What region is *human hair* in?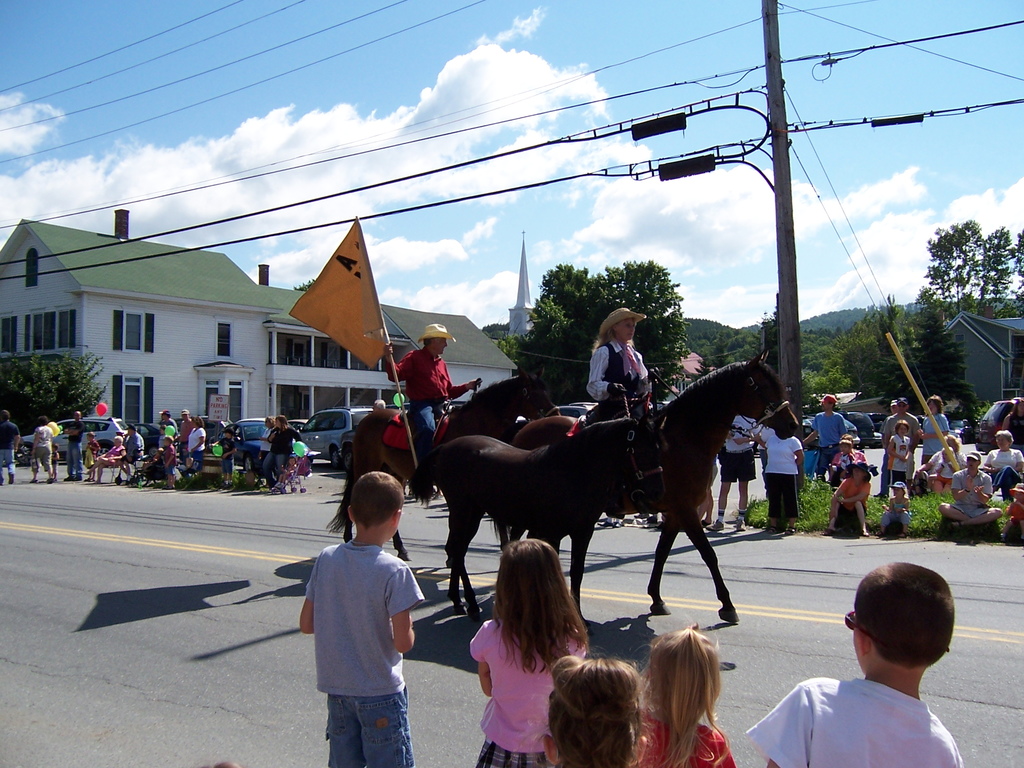
<bbox>40, 414, 47, 426</bbox>.
